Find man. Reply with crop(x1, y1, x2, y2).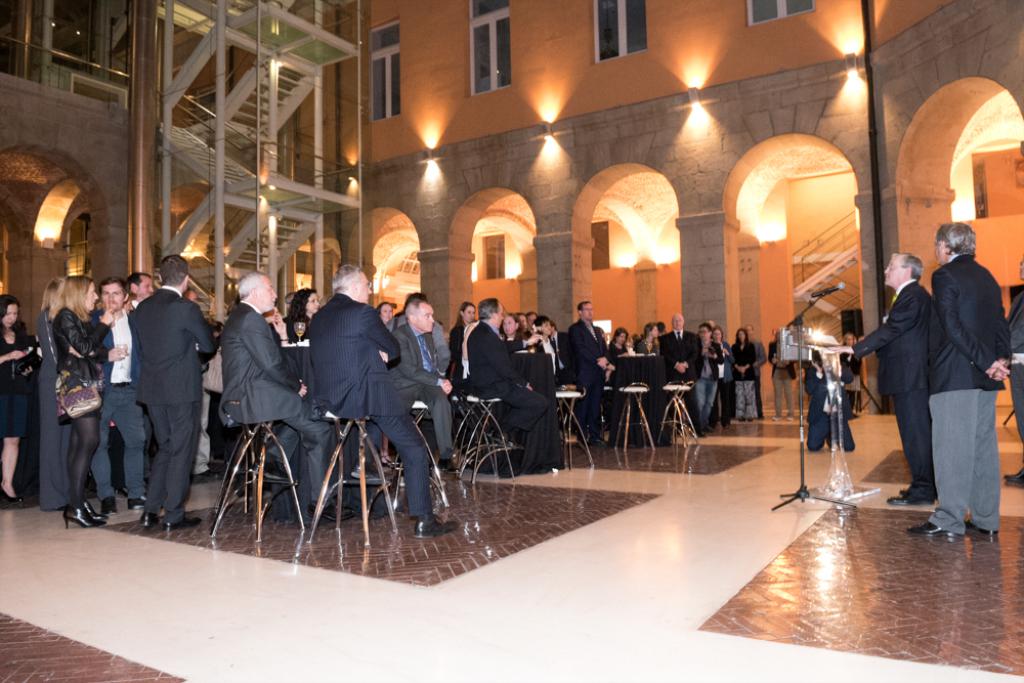
crop(306, 260, 458, 543).
